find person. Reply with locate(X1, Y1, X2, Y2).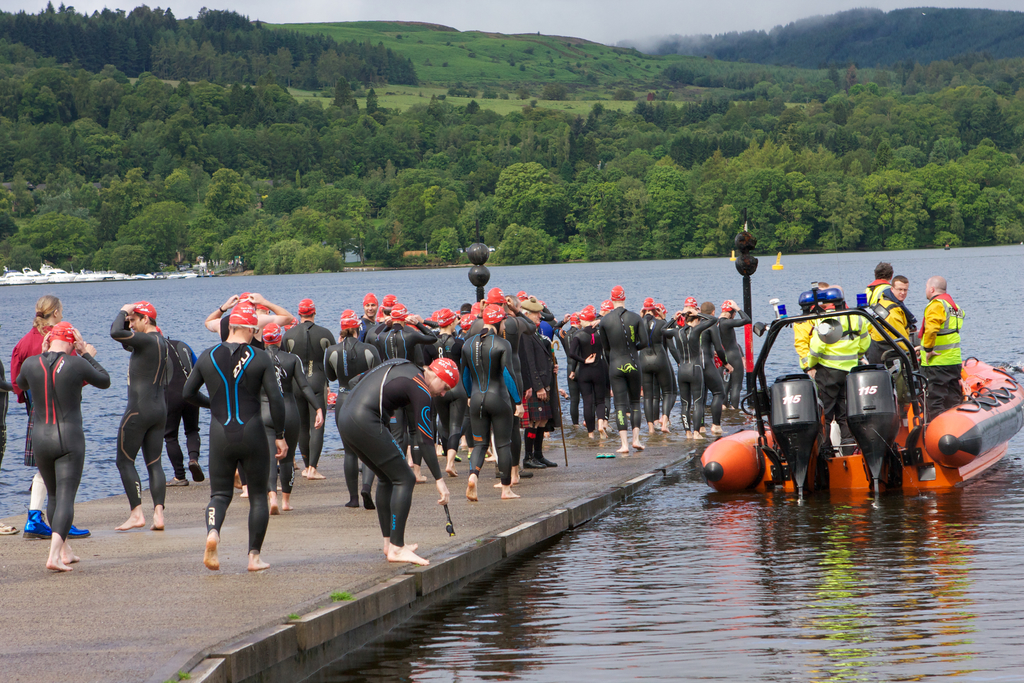
locate(638, 302, 677, 429).
